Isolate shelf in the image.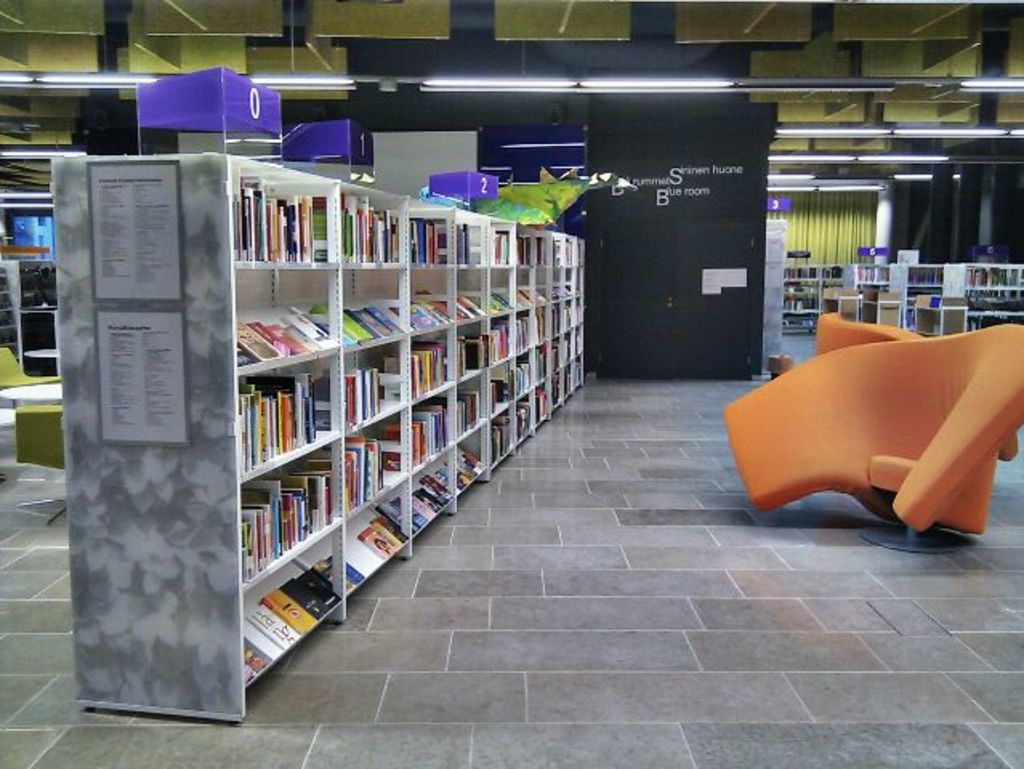
Isolated region: 407, 211, 452, 266.
